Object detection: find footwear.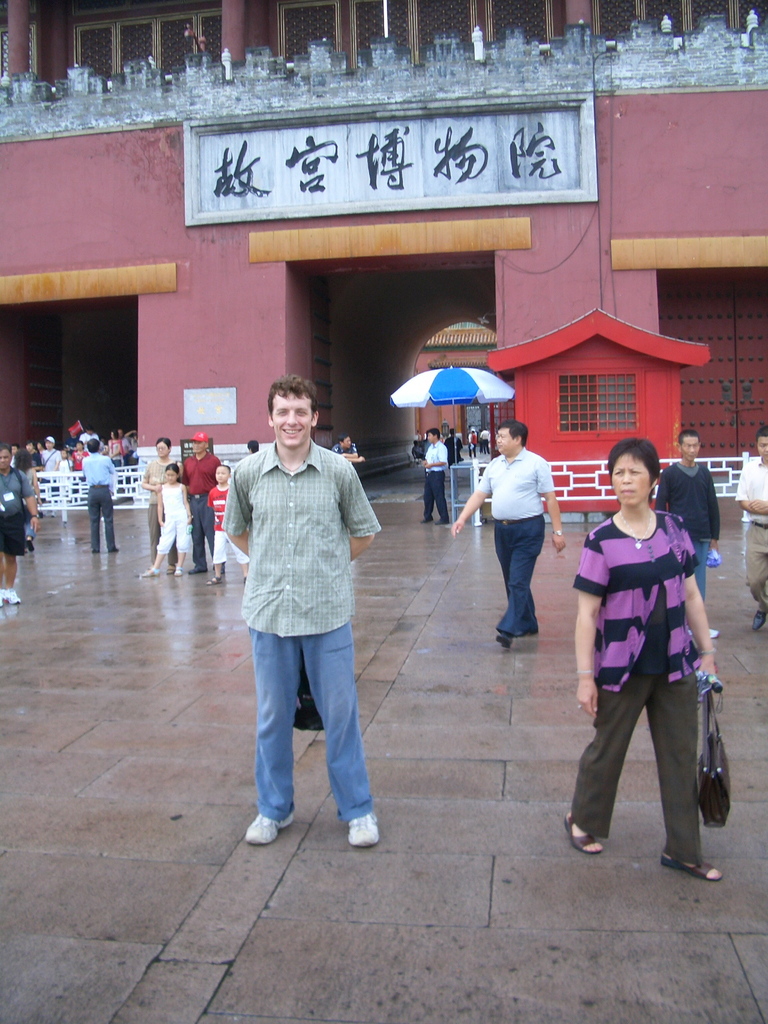
left=172, top=568, right=187, bottom=577.
